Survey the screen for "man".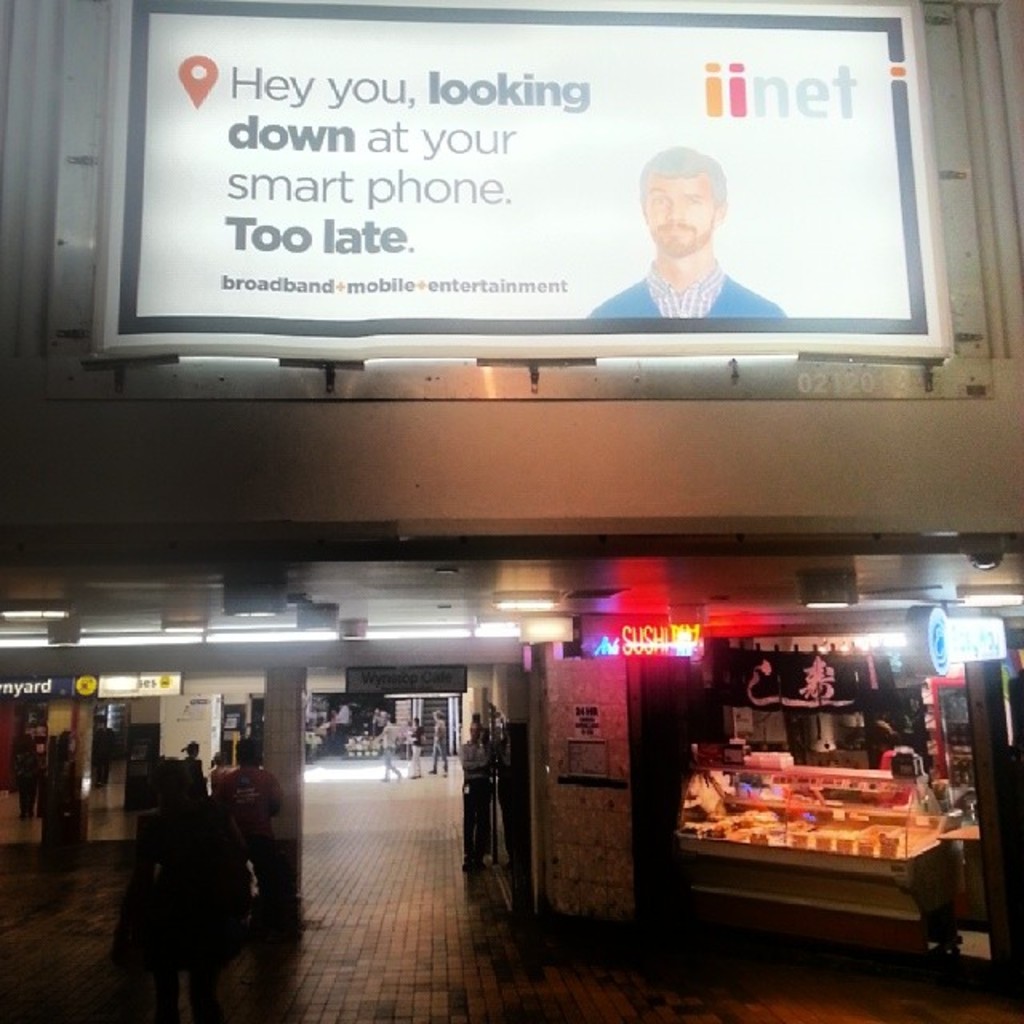
Survey found: <region>427, 707, 450, 774</region>.
